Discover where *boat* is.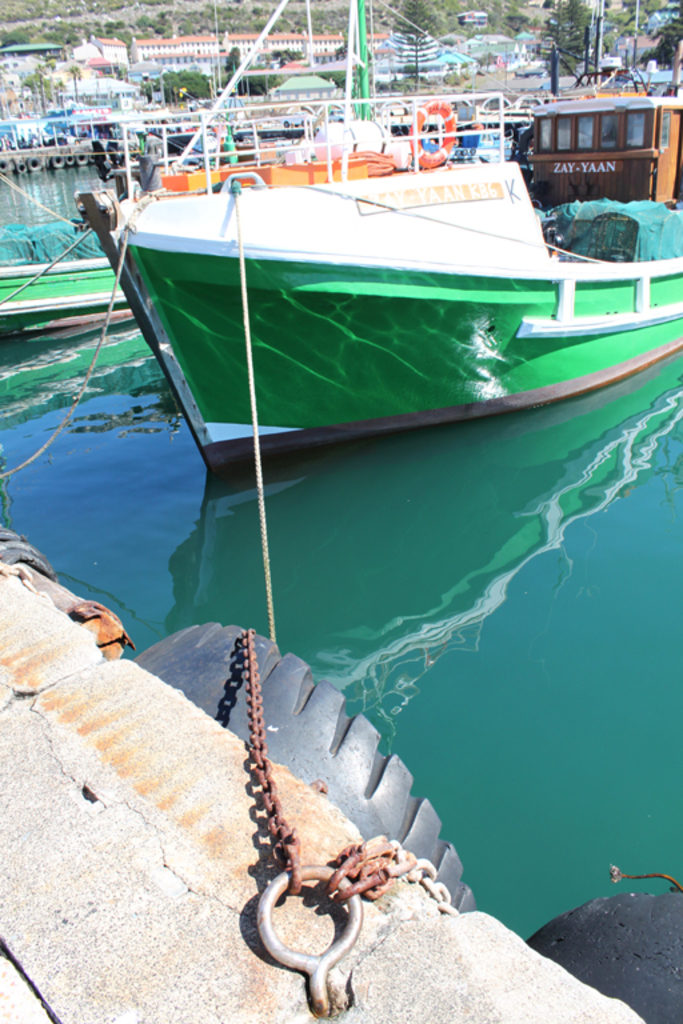
Discovered at region(48, 100, 675, 517).
